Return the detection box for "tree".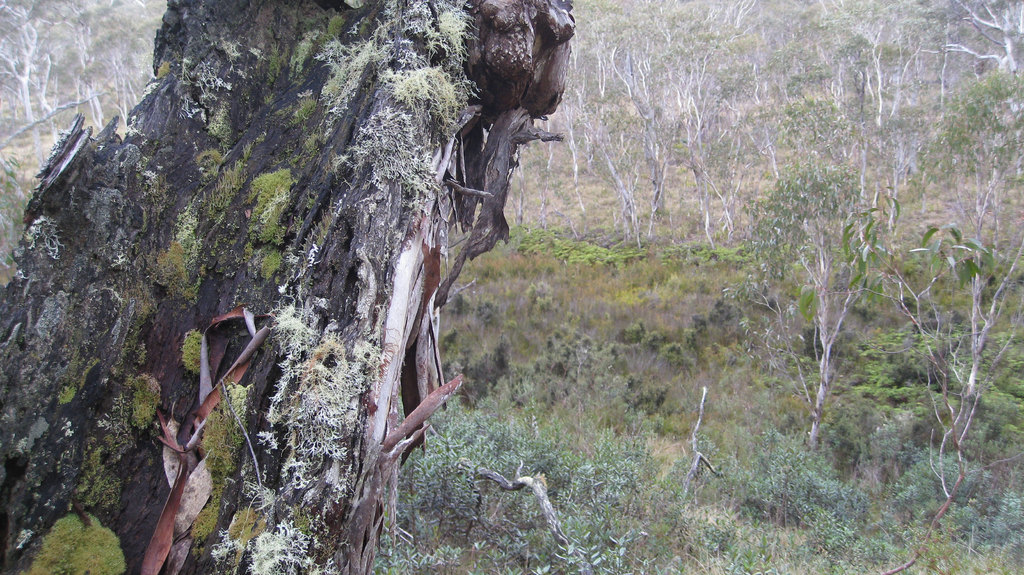
box(0, 0, 576, 574).
